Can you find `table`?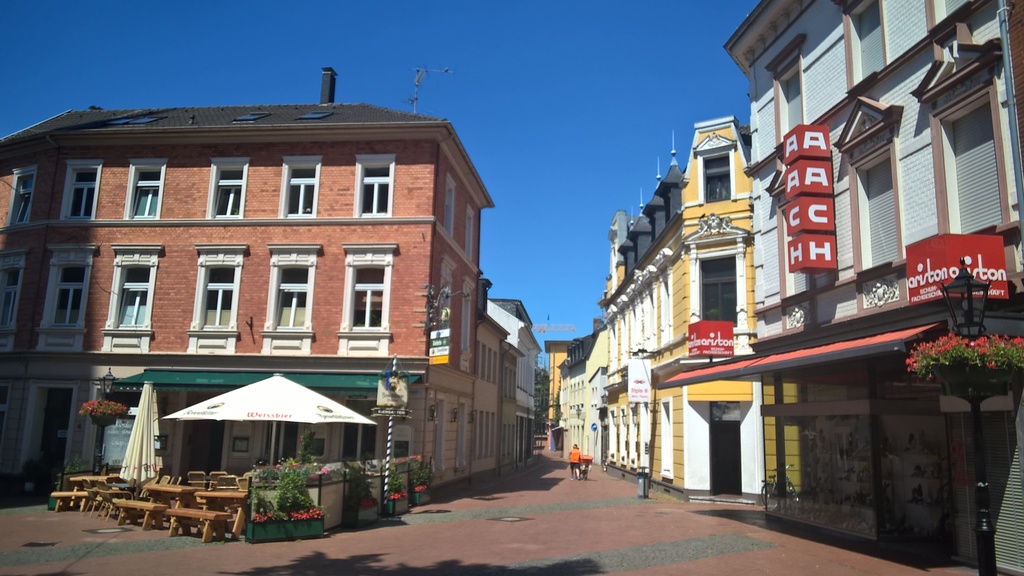
Yes, bounding box: <box>44,475,109,517</box>.
